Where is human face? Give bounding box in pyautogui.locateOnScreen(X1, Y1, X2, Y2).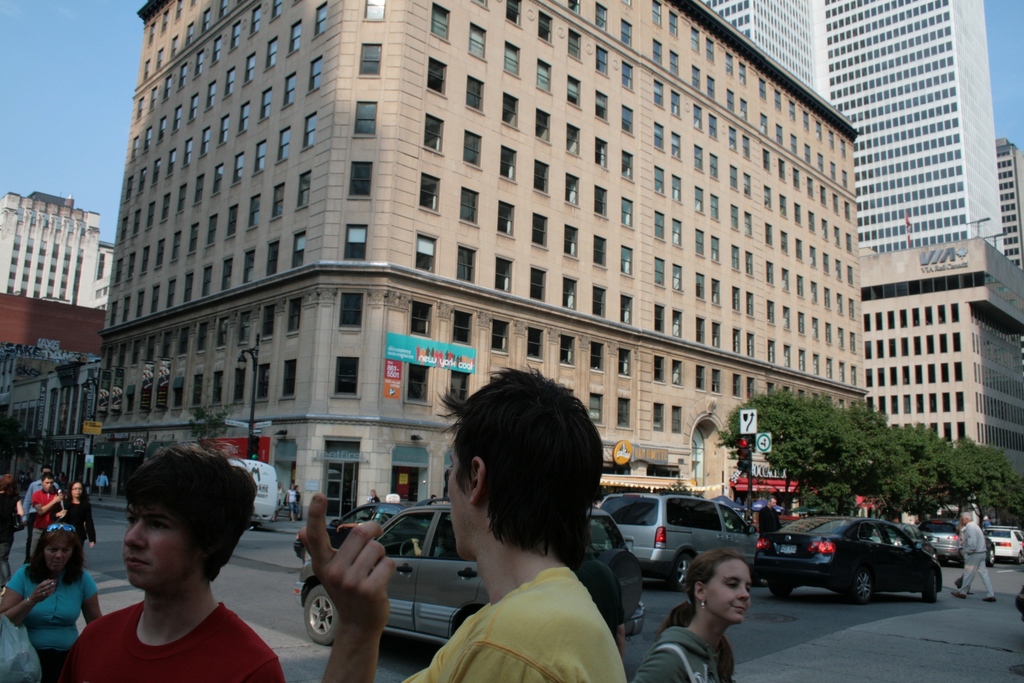
pyautogui.locateOnScreen(707, 559, 751, 621).
